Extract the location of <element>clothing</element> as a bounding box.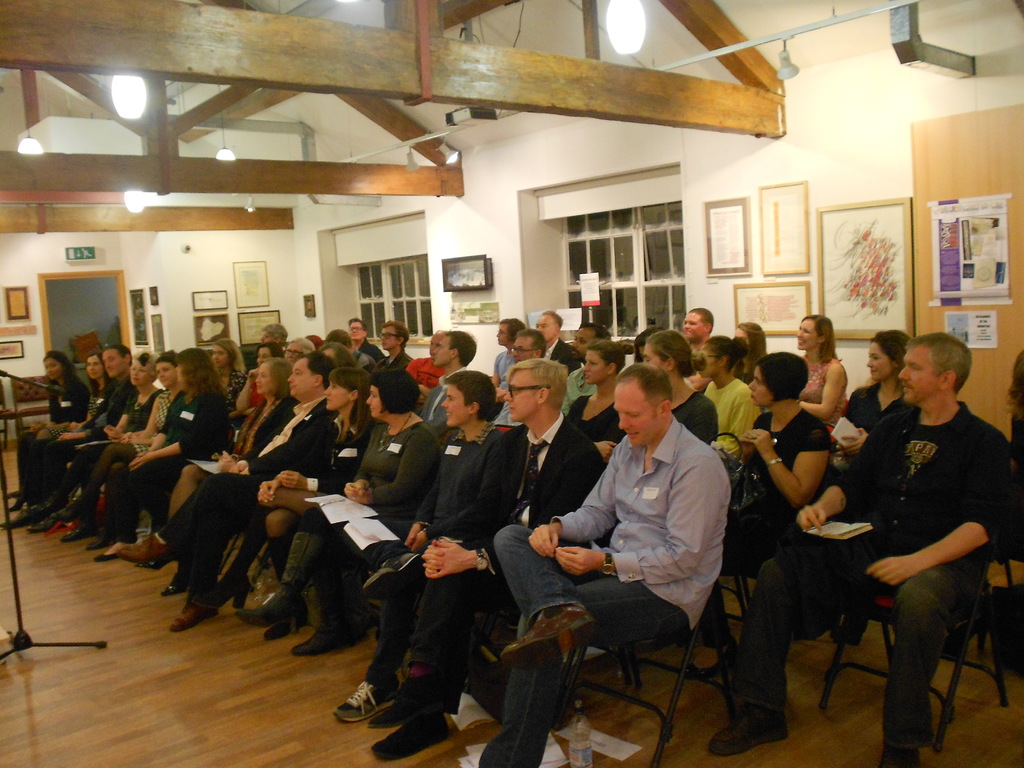
Rect(36, 378, 122, 491).
